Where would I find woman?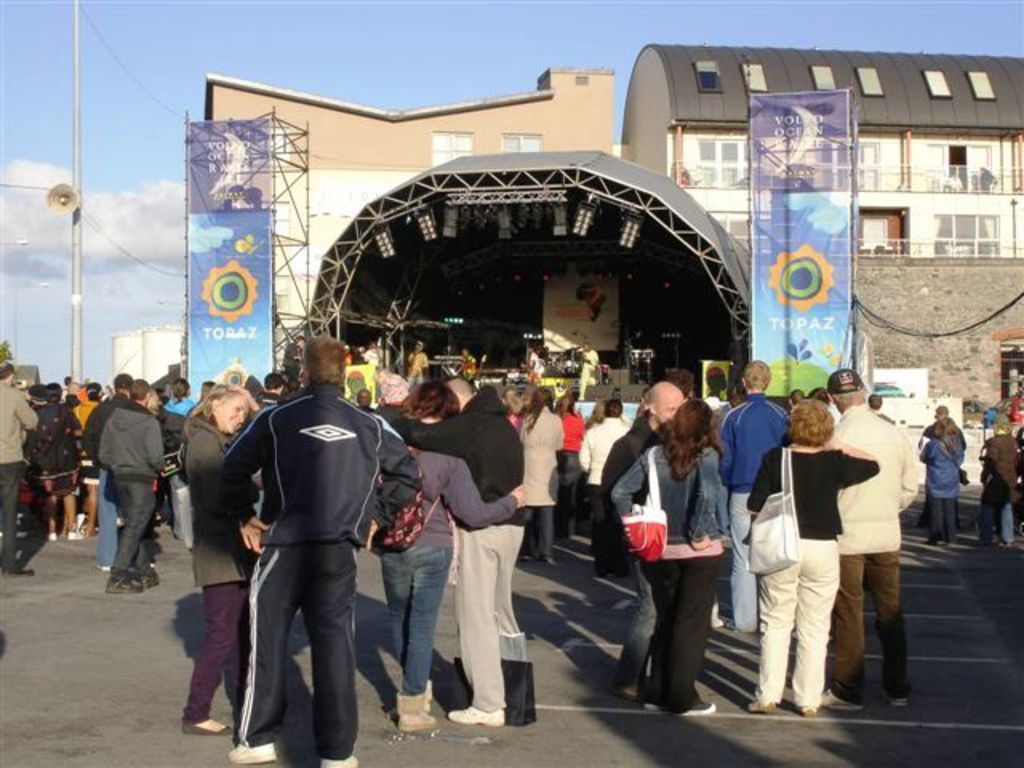
At {"left": 174, "top": 384, "right": 264, "bottom": 738}.
